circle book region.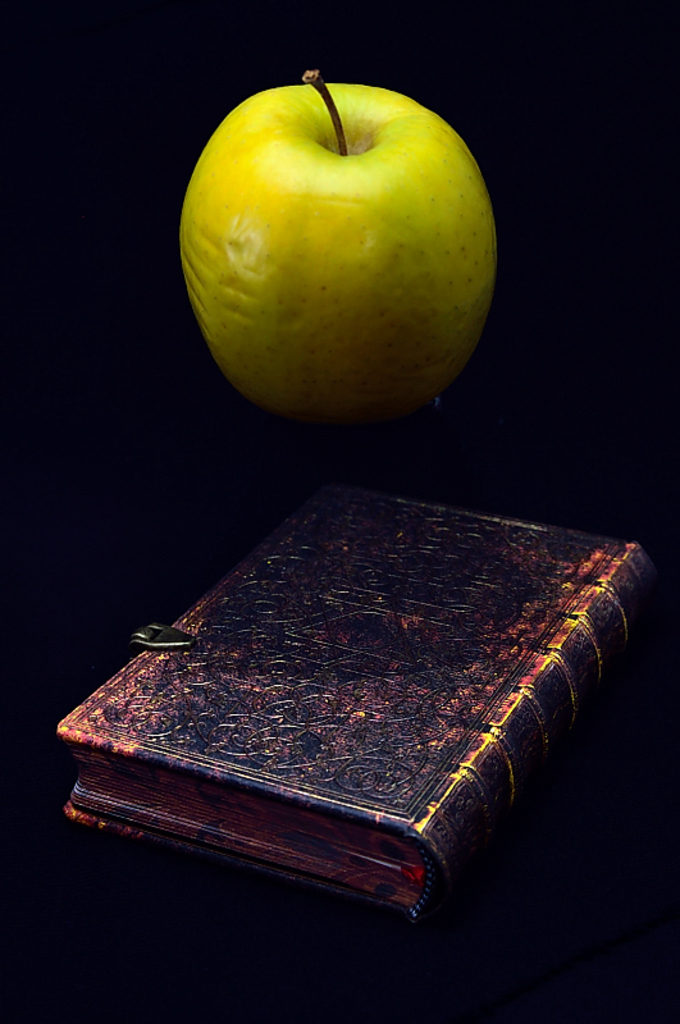
Region: BBox(53, 492, 679, 915).
